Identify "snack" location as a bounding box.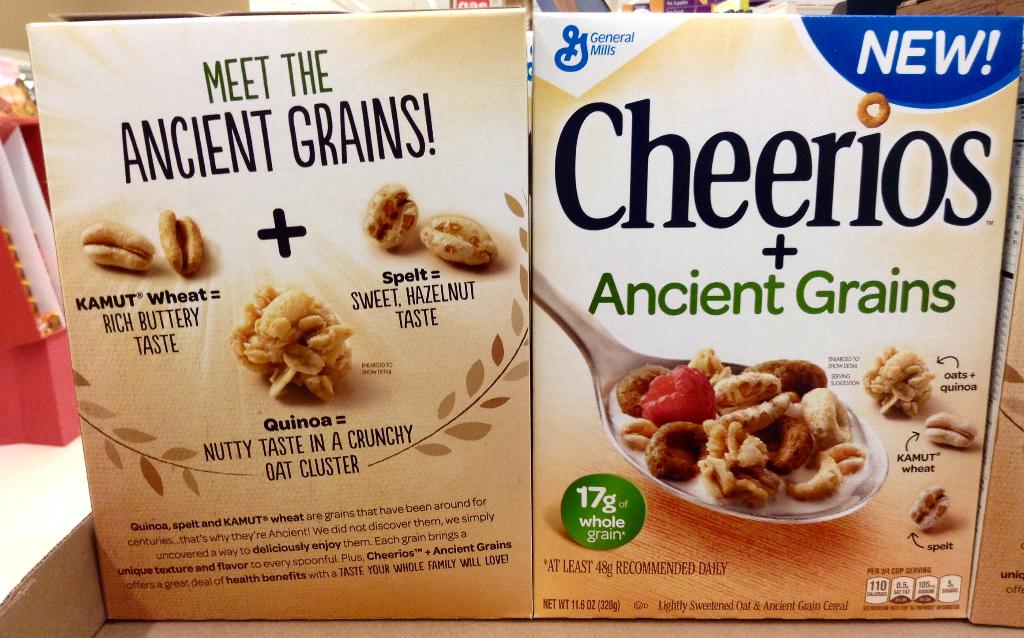
box=[620, 339, 871, 511].
